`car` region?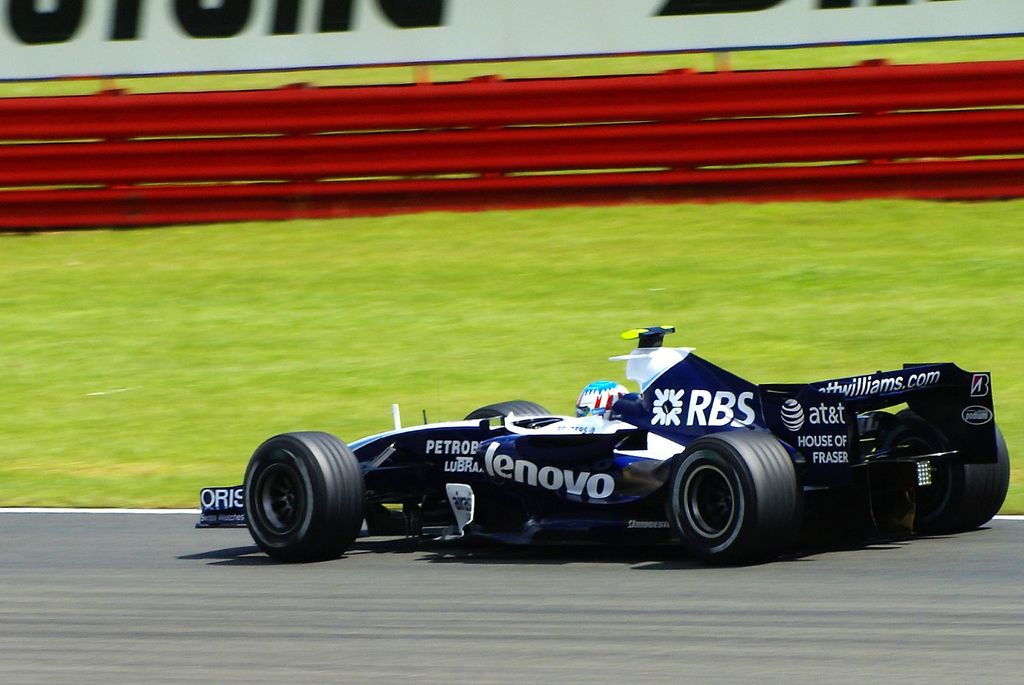
x1=194 y1=323 x2=1012 y2=563
